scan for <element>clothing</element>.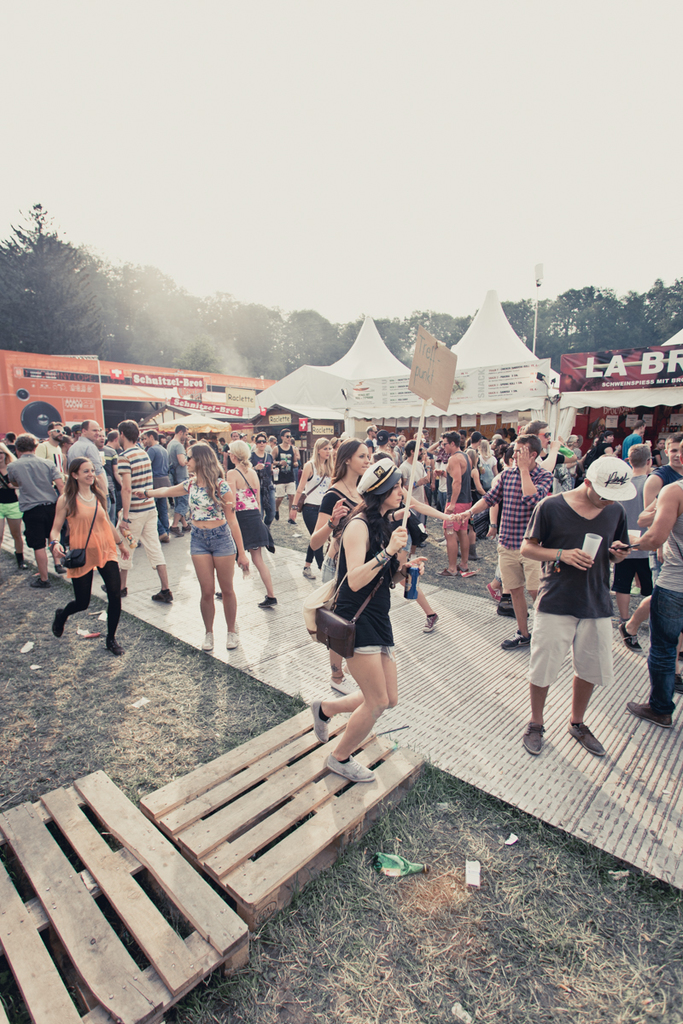
Scan result: bbox(38, 456, 124, 637).
